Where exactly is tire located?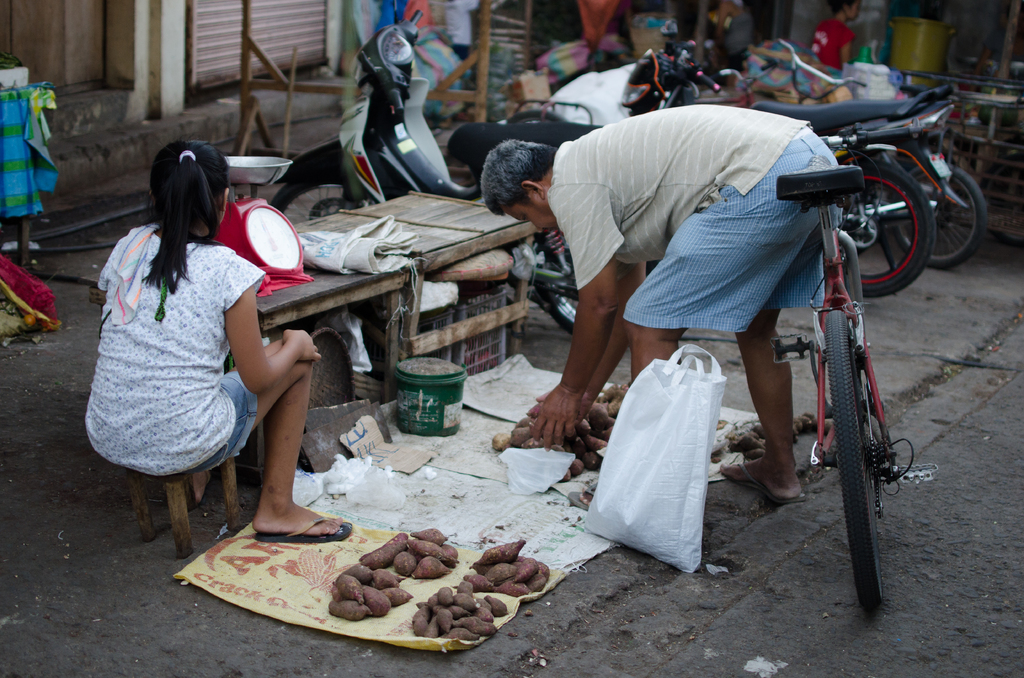
Its bounding box is (533, 231, 575, 331).
